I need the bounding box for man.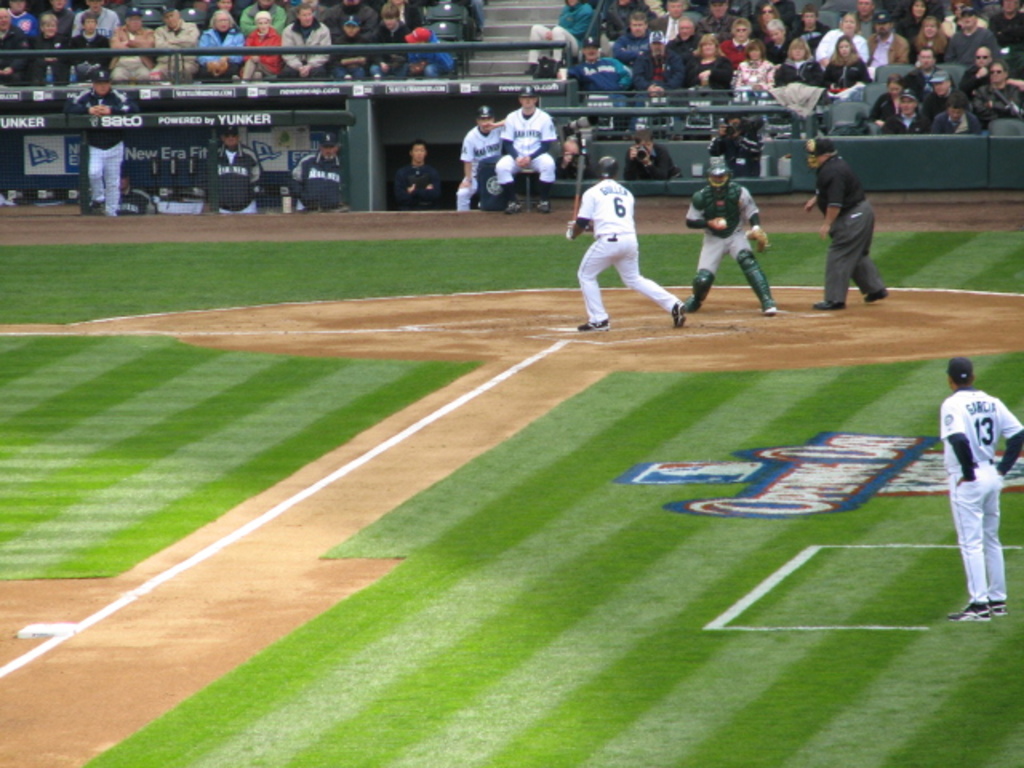
Here it is: [926,322,1021,622].
